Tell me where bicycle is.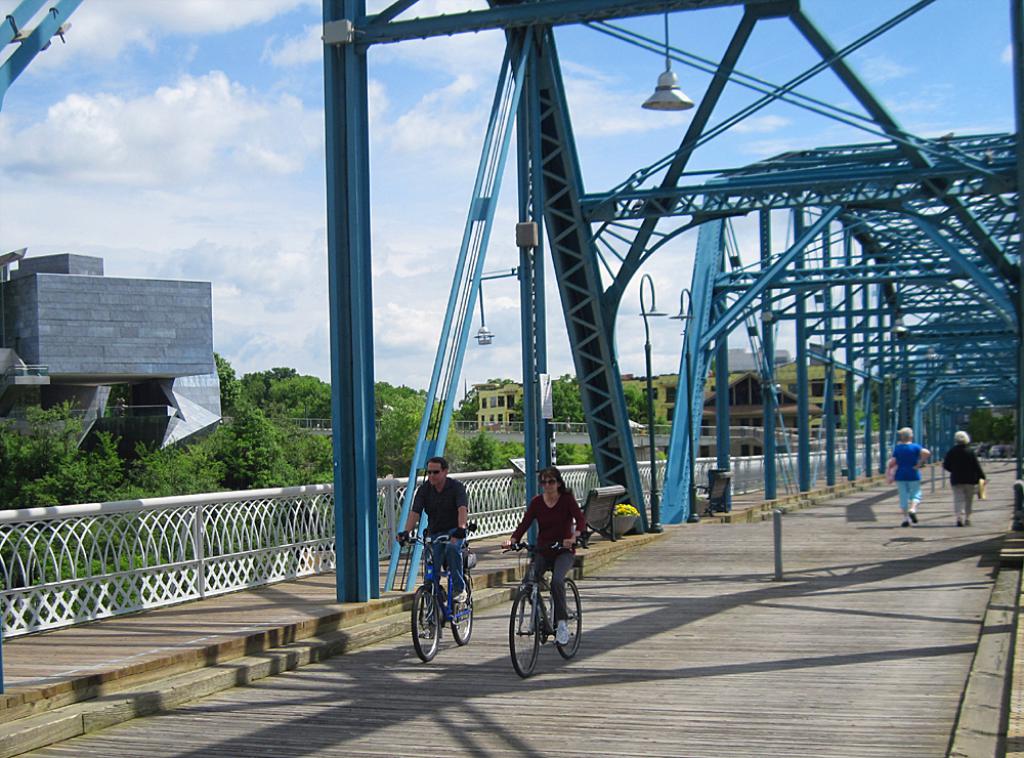
bicycle is at [401,529,475,665].
